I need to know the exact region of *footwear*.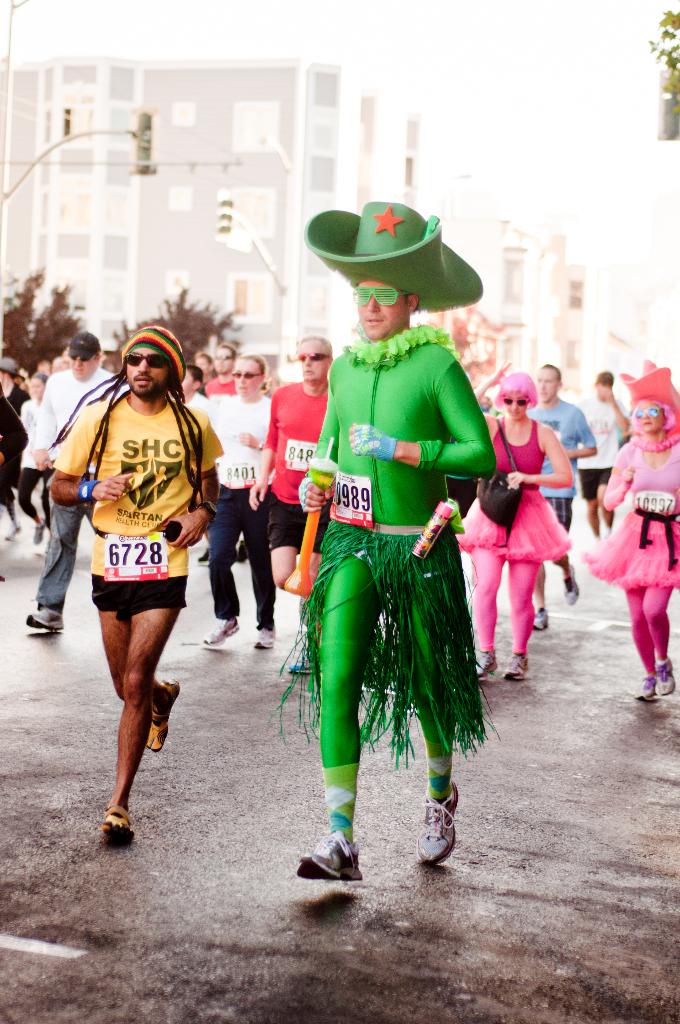
Region: [left=502, top=650, right=531, bottom=684].
